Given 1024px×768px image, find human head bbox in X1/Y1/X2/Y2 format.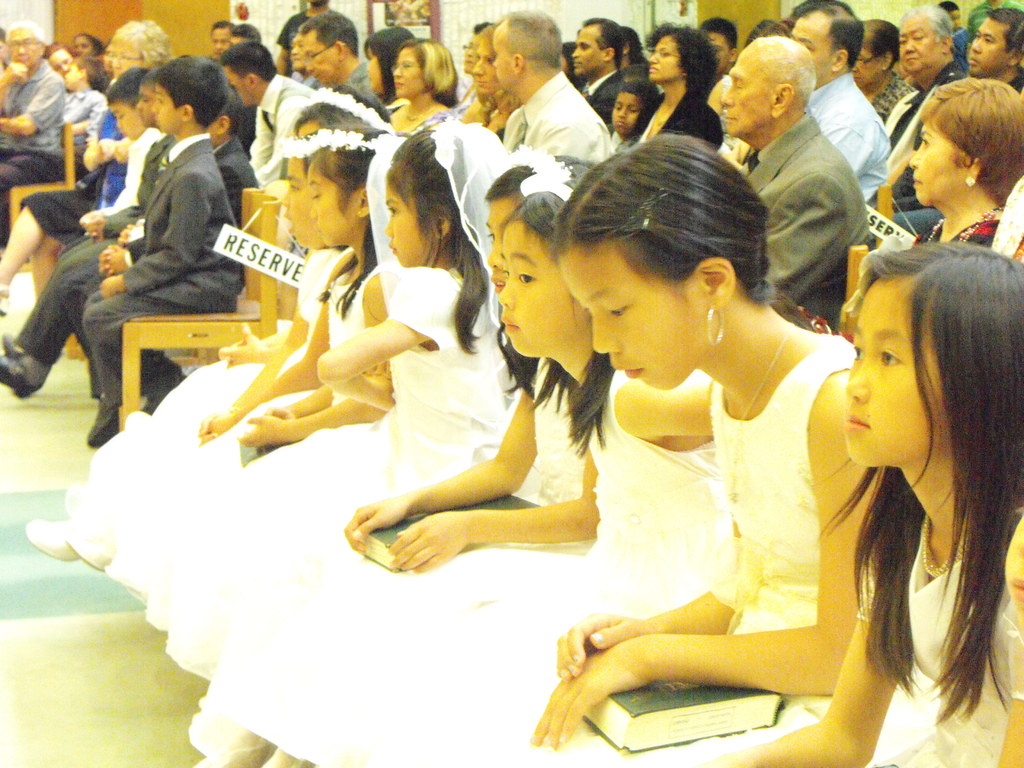
381/134/496/266.
